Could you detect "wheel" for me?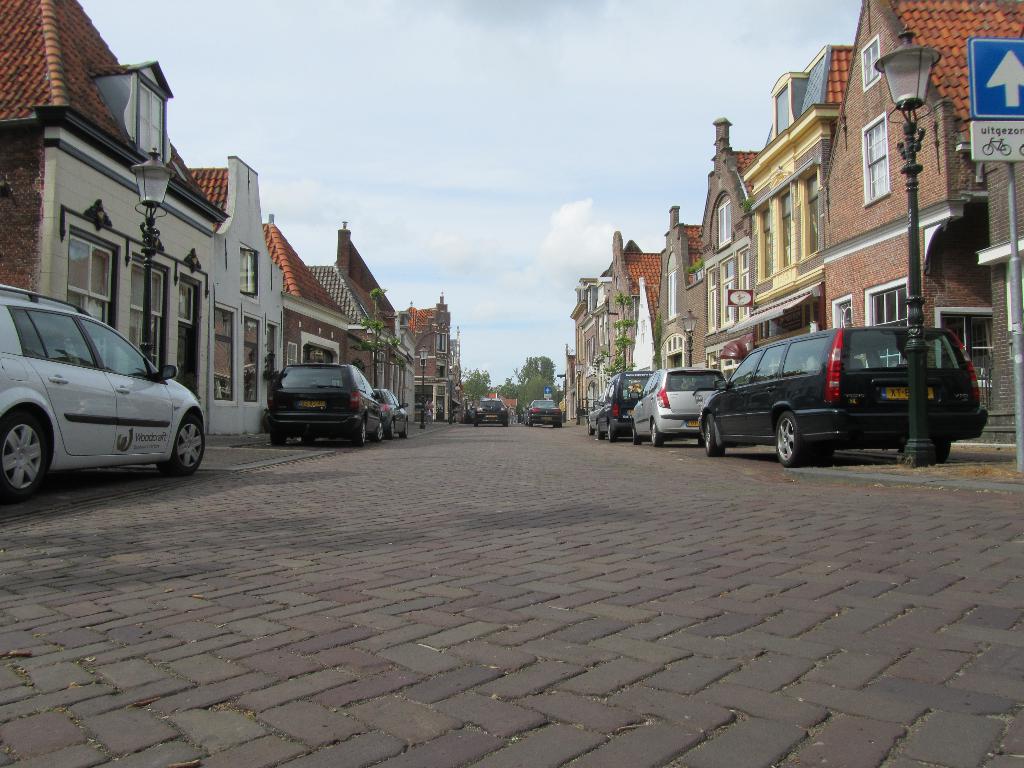
Detection result: box=[355, 418, 364, 445].
